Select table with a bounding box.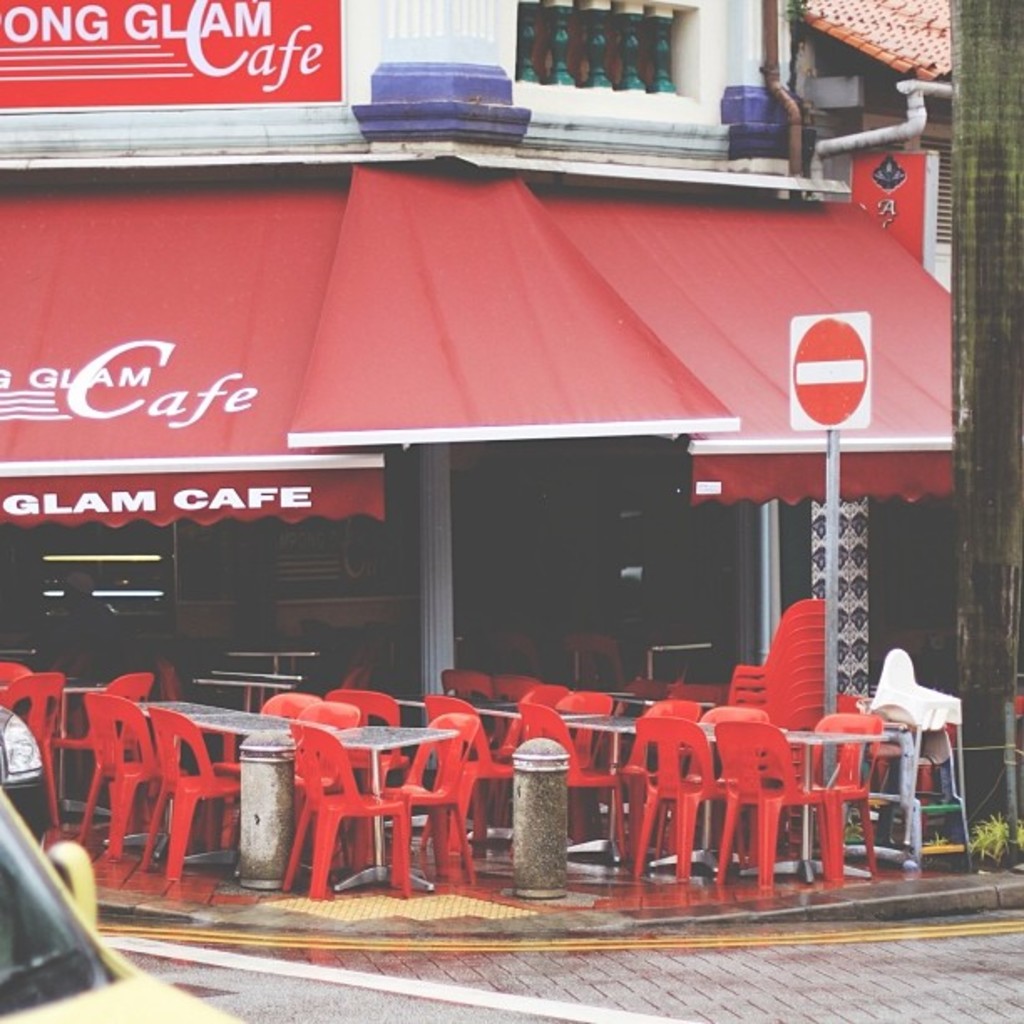
bbox=(184, 714, 330, 862).
